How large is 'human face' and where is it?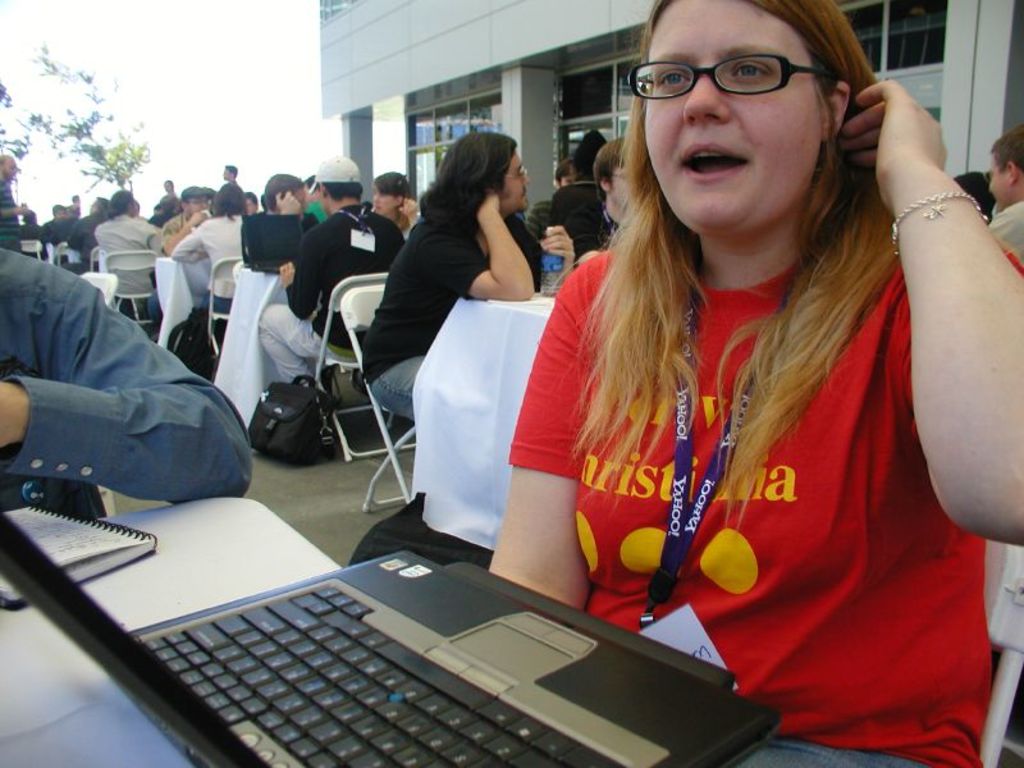
Bounding box: region(189, 197, 209, 218).
